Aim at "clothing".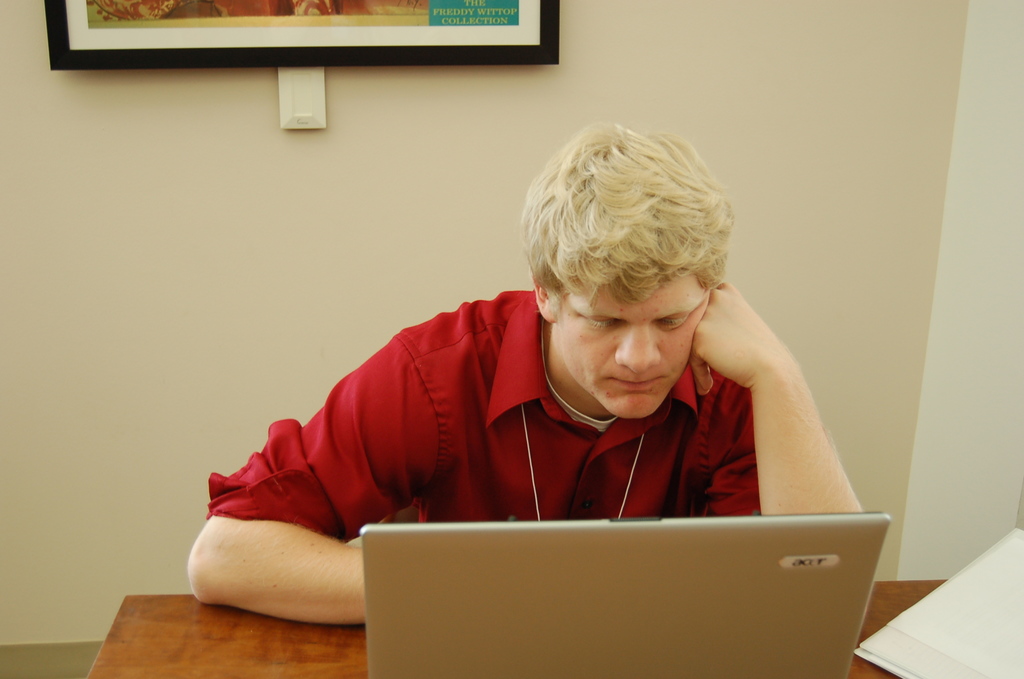
Aimed at 193,261,847,562.
